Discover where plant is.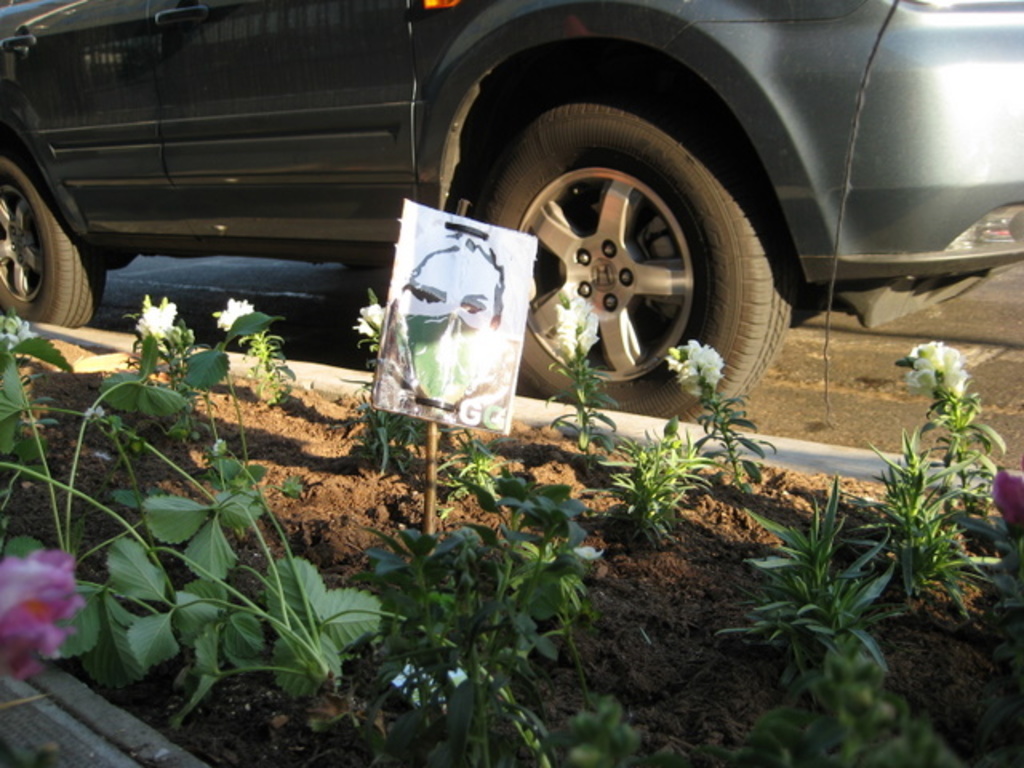
Discovered at <box>931,507,1021,766</box>.
